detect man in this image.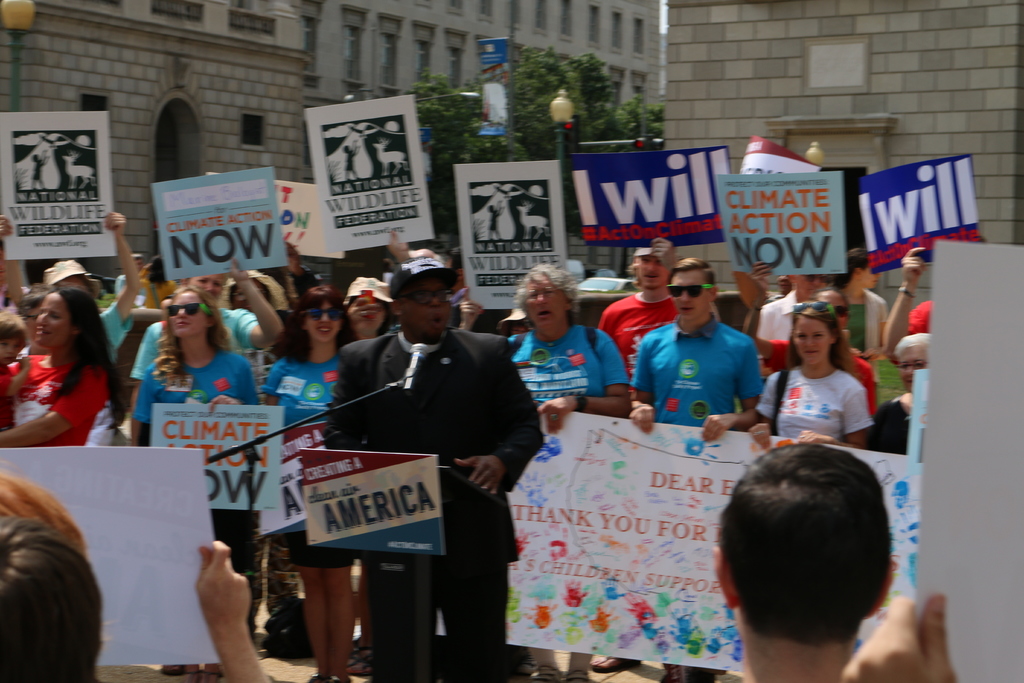
Detection: (714, 445, 896, 682).
